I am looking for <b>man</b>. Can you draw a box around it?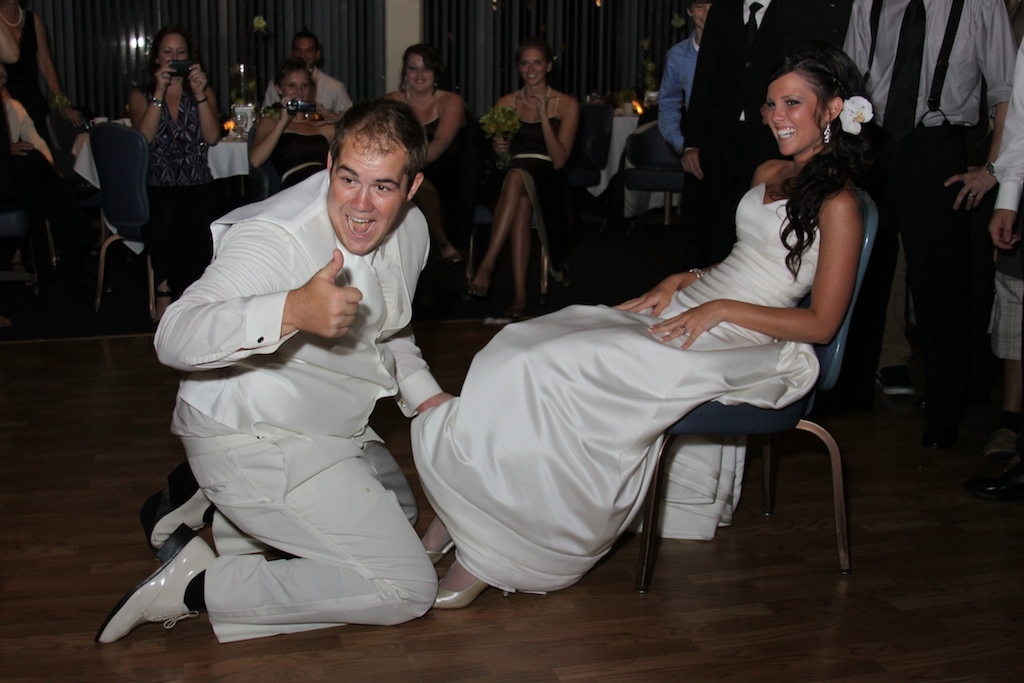
Sure, the bounding box is {"x1": 259, "y1": 36, "x2": 349, "y2": 125}.
